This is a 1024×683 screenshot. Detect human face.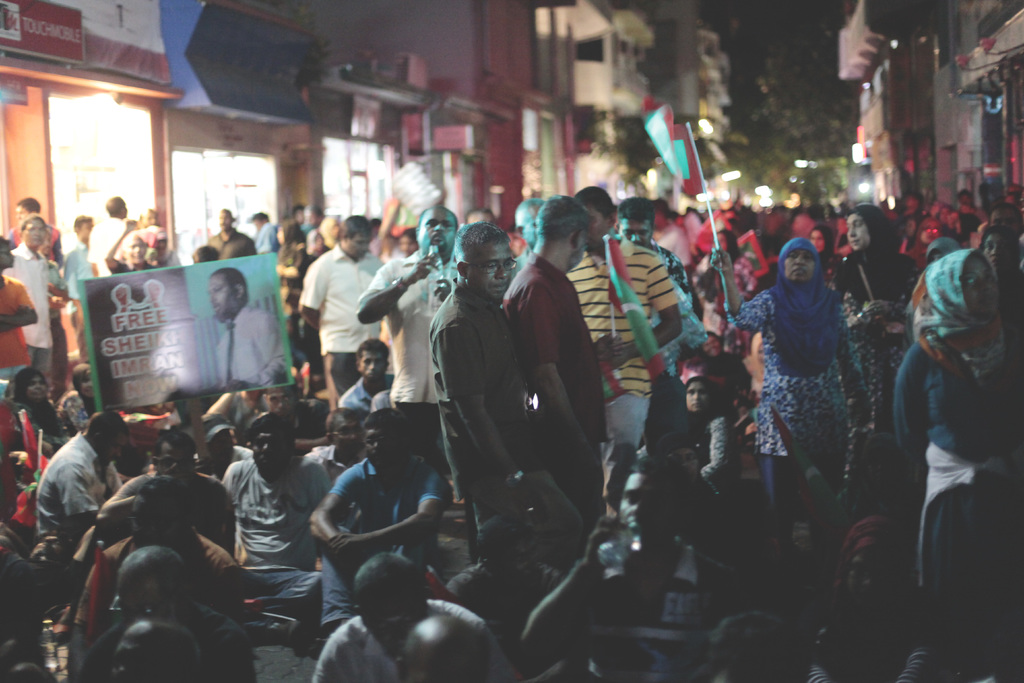
202, 273, 234, 328.
